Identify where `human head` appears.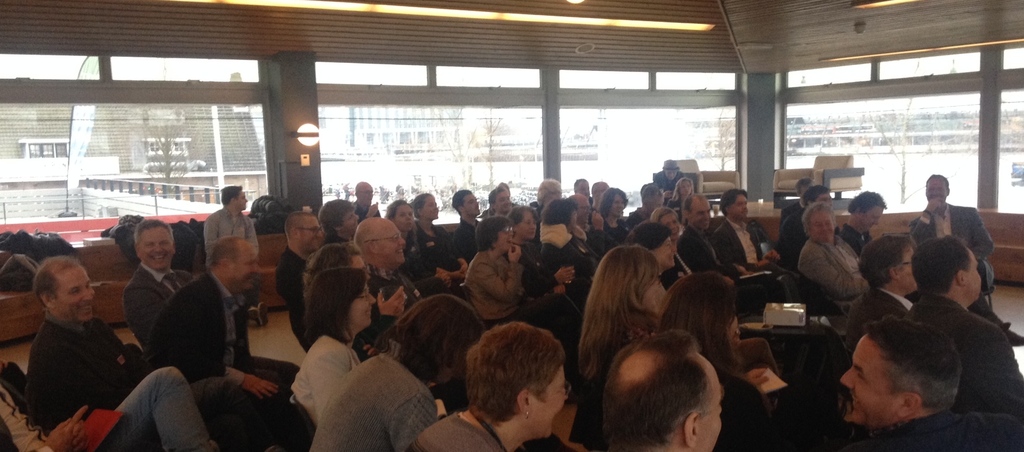
Appears at rect(451, 187, 480, 217).
